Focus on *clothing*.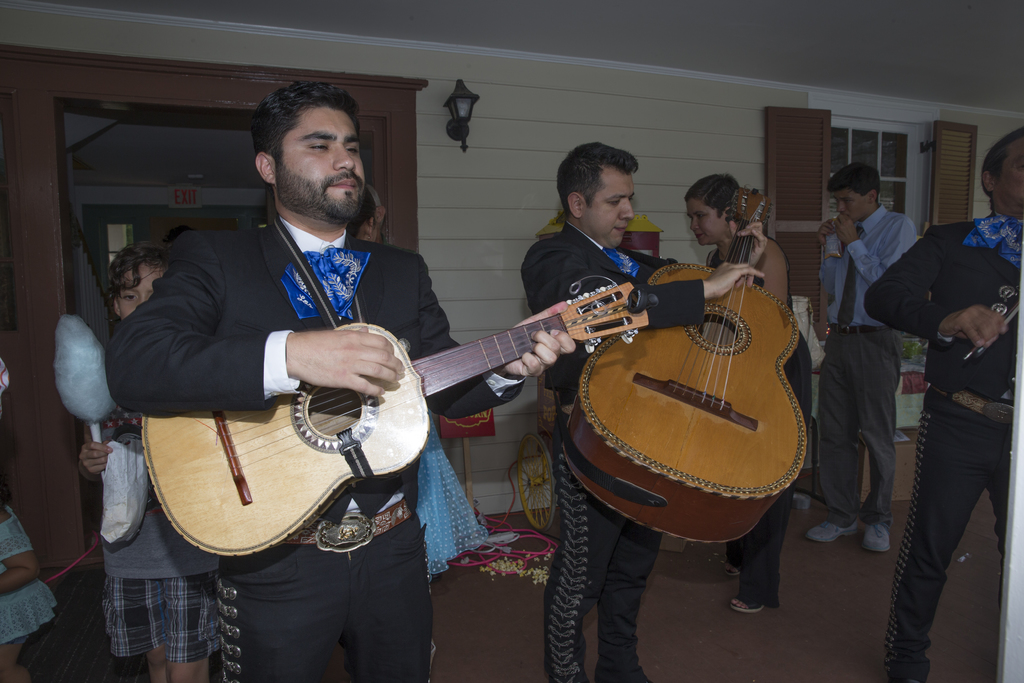
Focused at 860,138,1017,665.
